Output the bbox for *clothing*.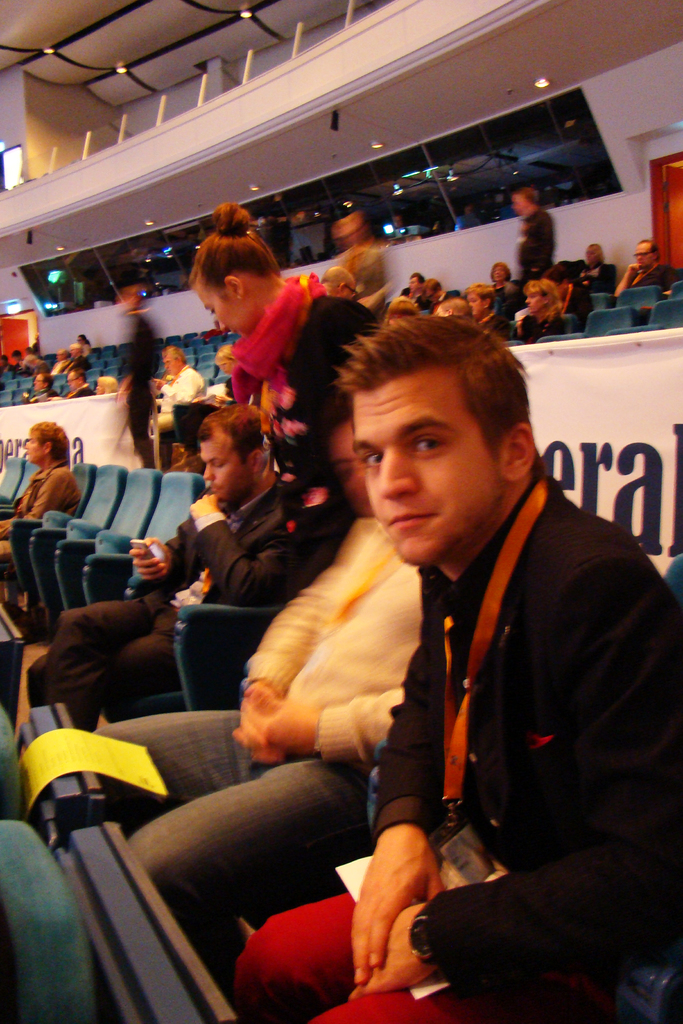
select_region(470, 298, 518, 345).
